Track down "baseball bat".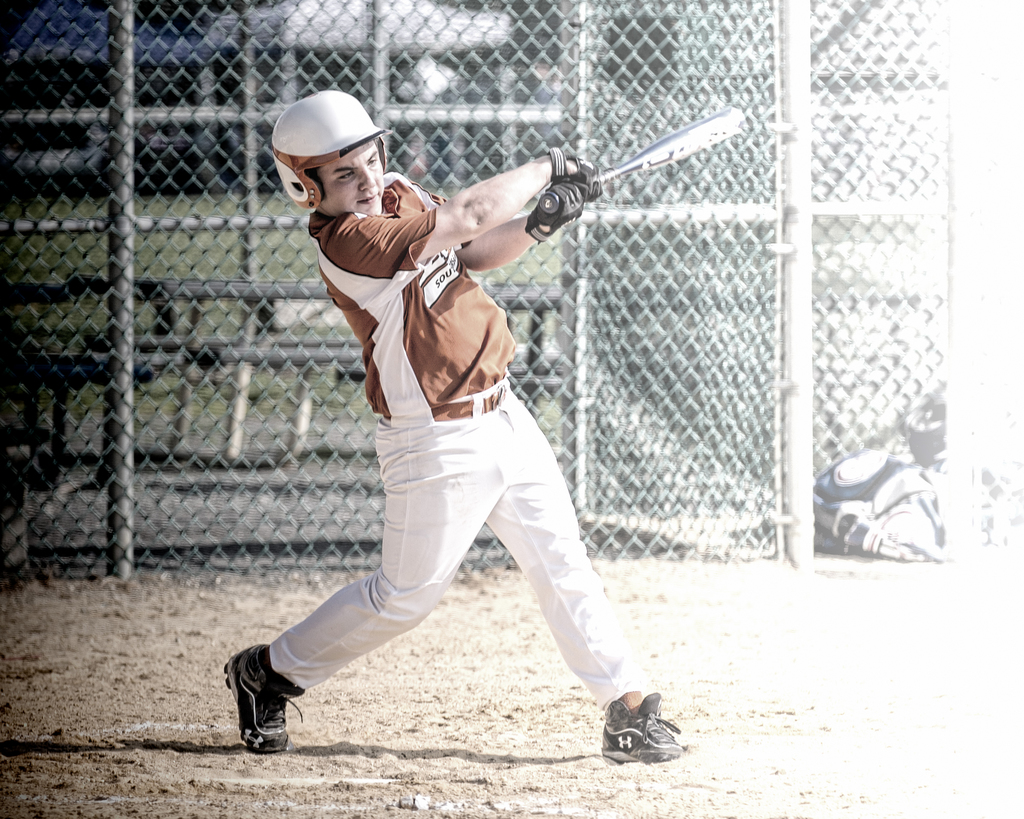
Tracked to 538 100 745 216.
